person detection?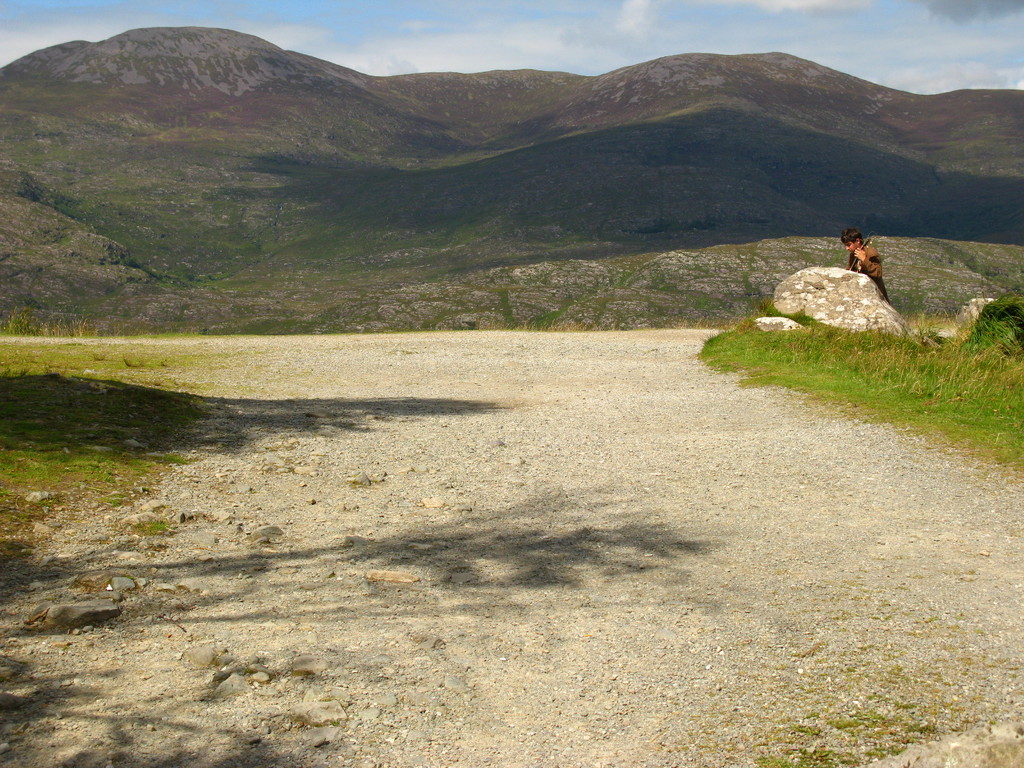
locate(839, 230, 893, 303)
